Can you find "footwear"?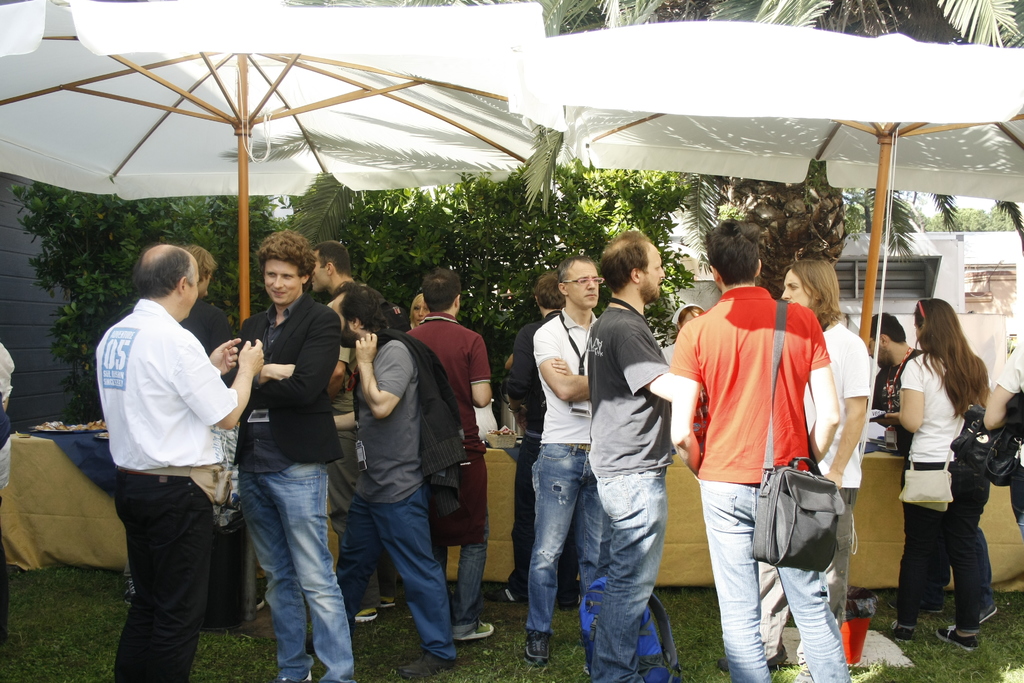
Yes, bounding box: 378,597,396,604.
